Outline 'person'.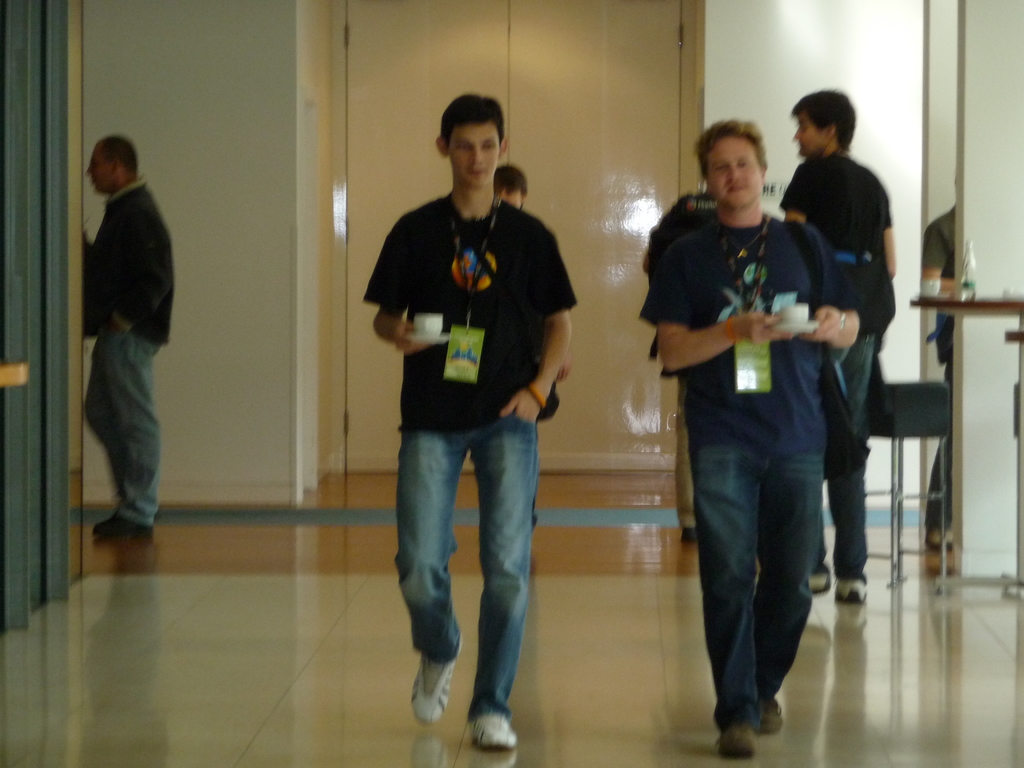
Outline: [789, 88, 900, 606].
